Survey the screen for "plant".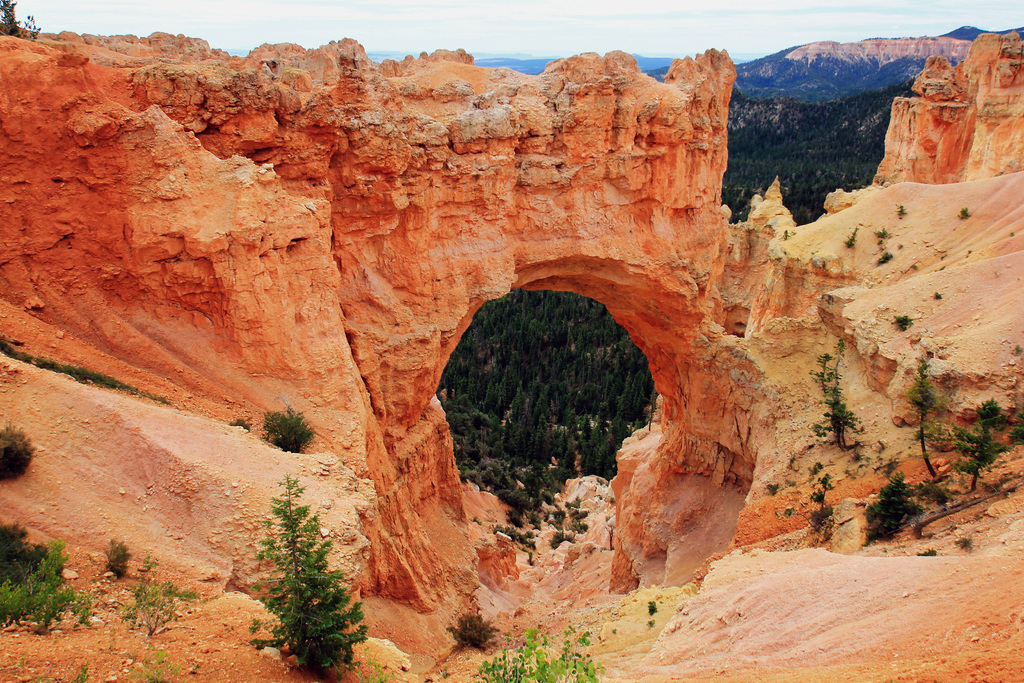
Survey found: 811, 458, 824, 473.
